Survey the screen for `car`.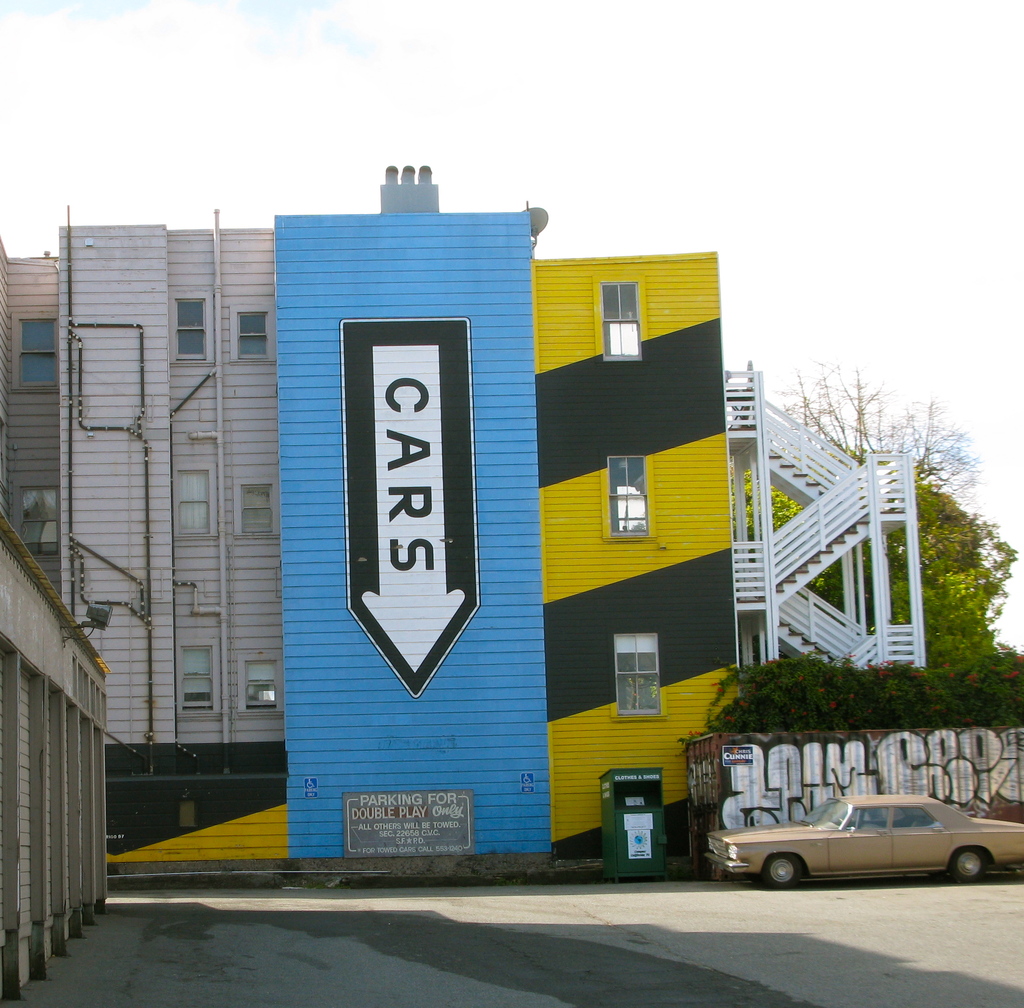
Survey found: bbox=[706, 795, 1023, 886].
